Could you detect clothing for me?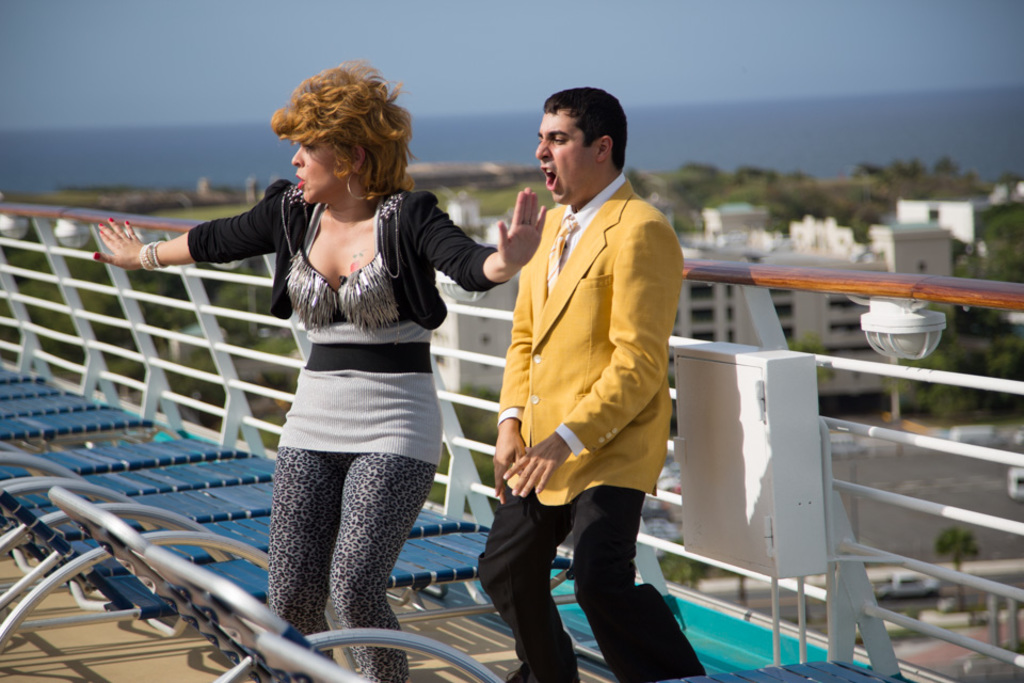
Detection result: (186, 186, 511, 682).
